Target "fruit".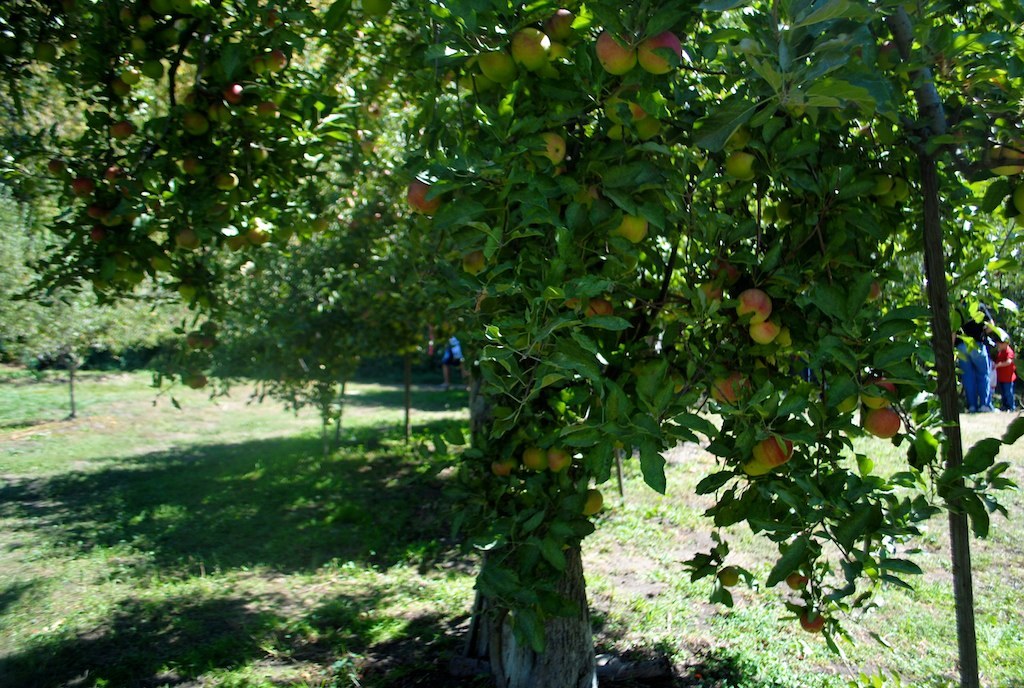
Target region: region(579, 486, 604, 517).
